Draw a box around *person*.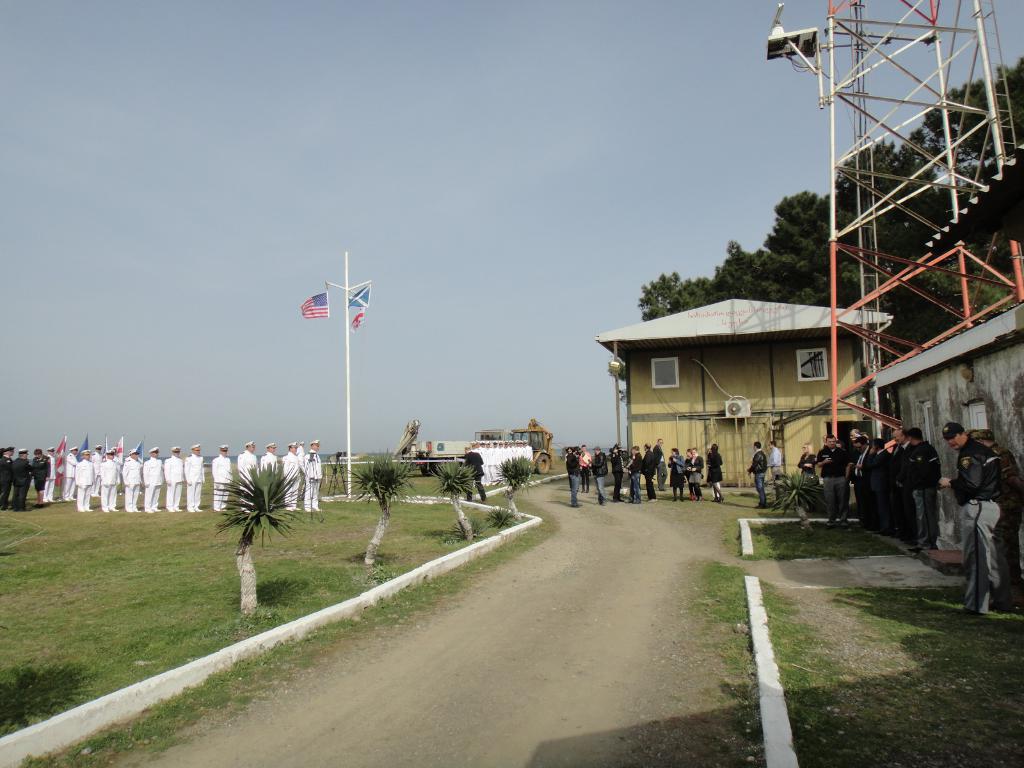
x1=235 y1=441 x2=262 y2=515.
